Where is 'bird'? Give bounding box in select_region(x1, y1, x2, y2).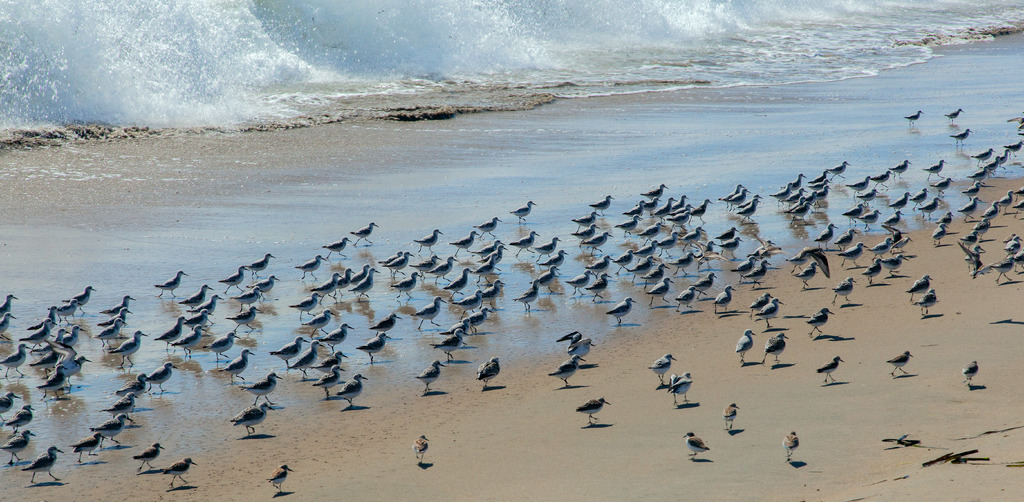
select_region(477, 244, 510, 261).
